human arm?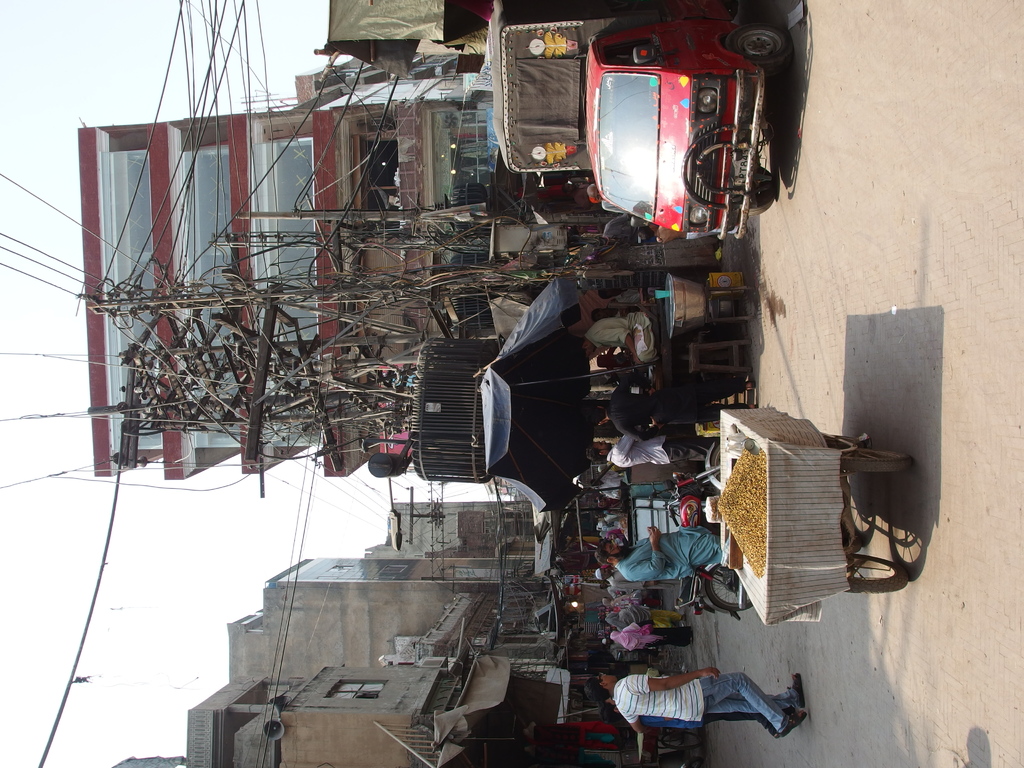
[611,436,637,459]
